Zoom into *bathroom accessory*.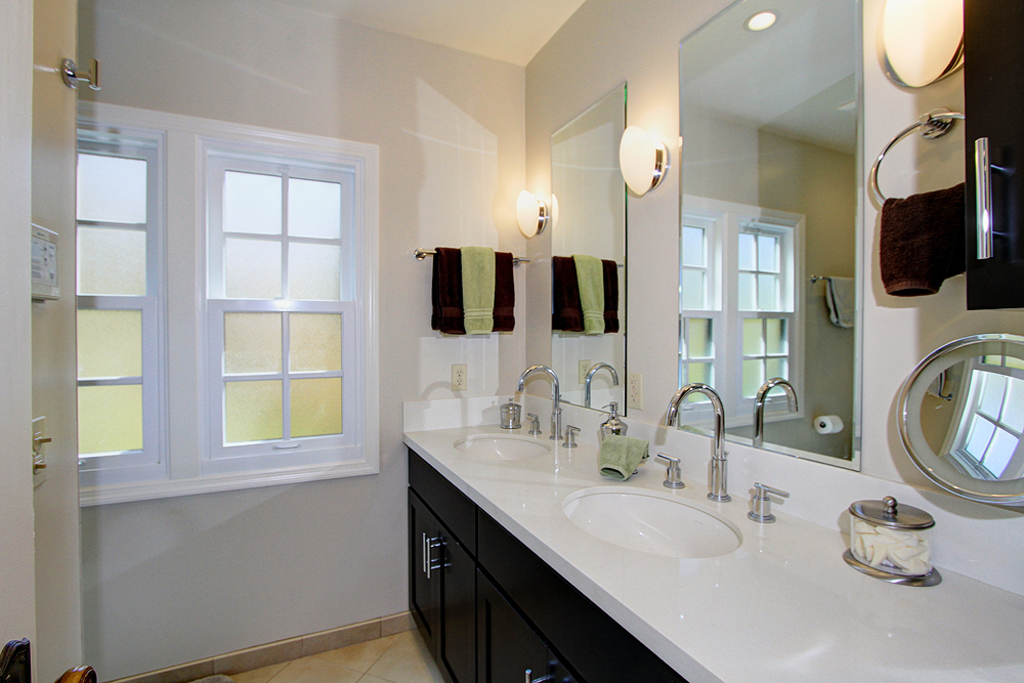
Zoom target: 412 246 530 260.
